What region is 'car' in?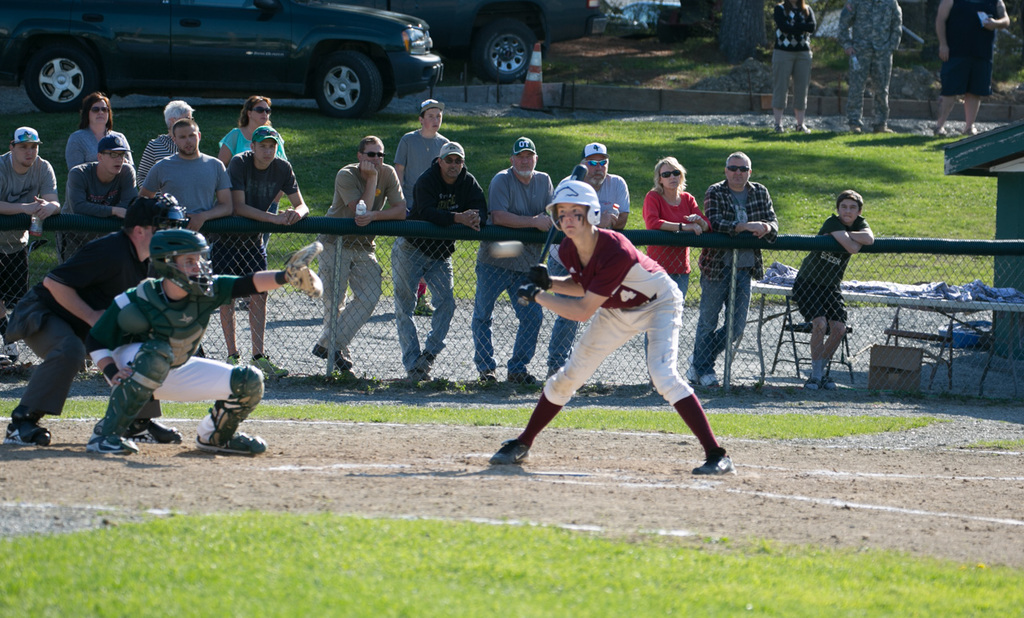
{"left": 371, "top": 0, "right": 554, "bottom": 84}.
